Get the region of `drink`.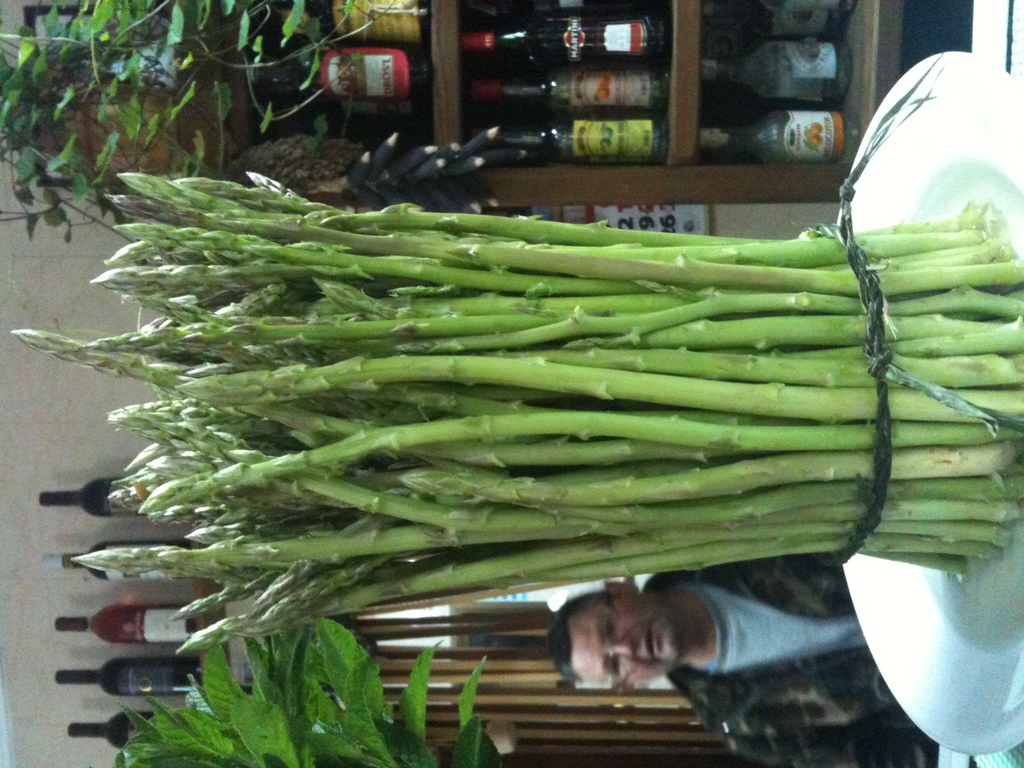
box=[467, 12, 655, 58].
